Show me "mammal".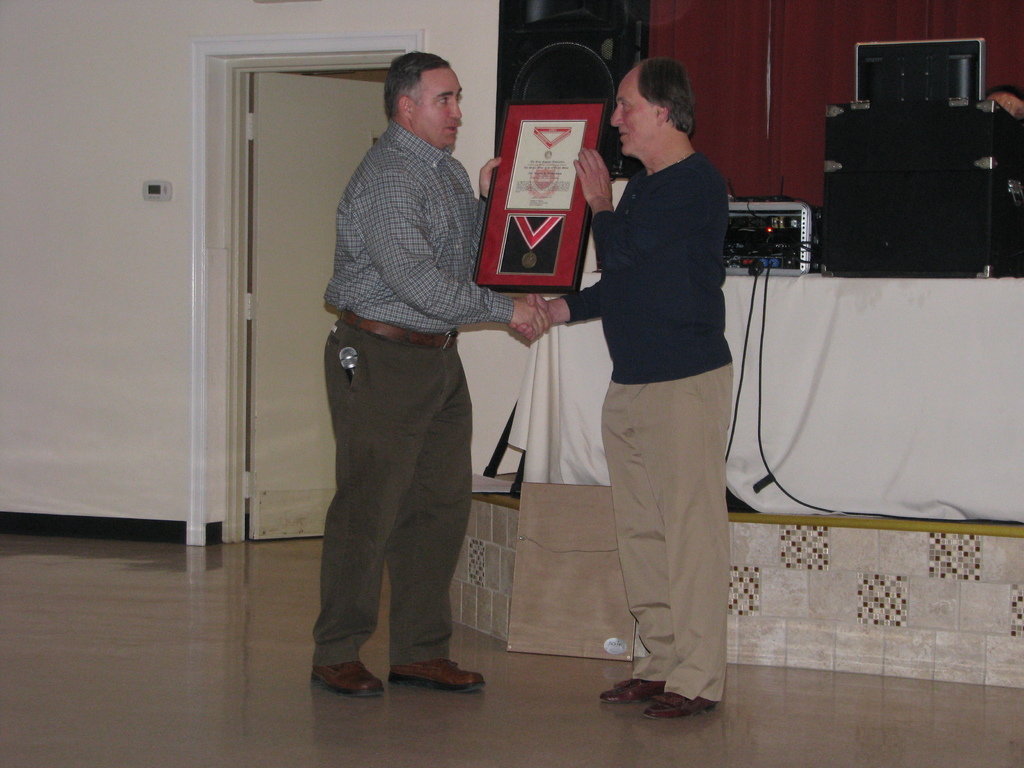
"mammal" is here: detection(294, 35, 514, 712).
